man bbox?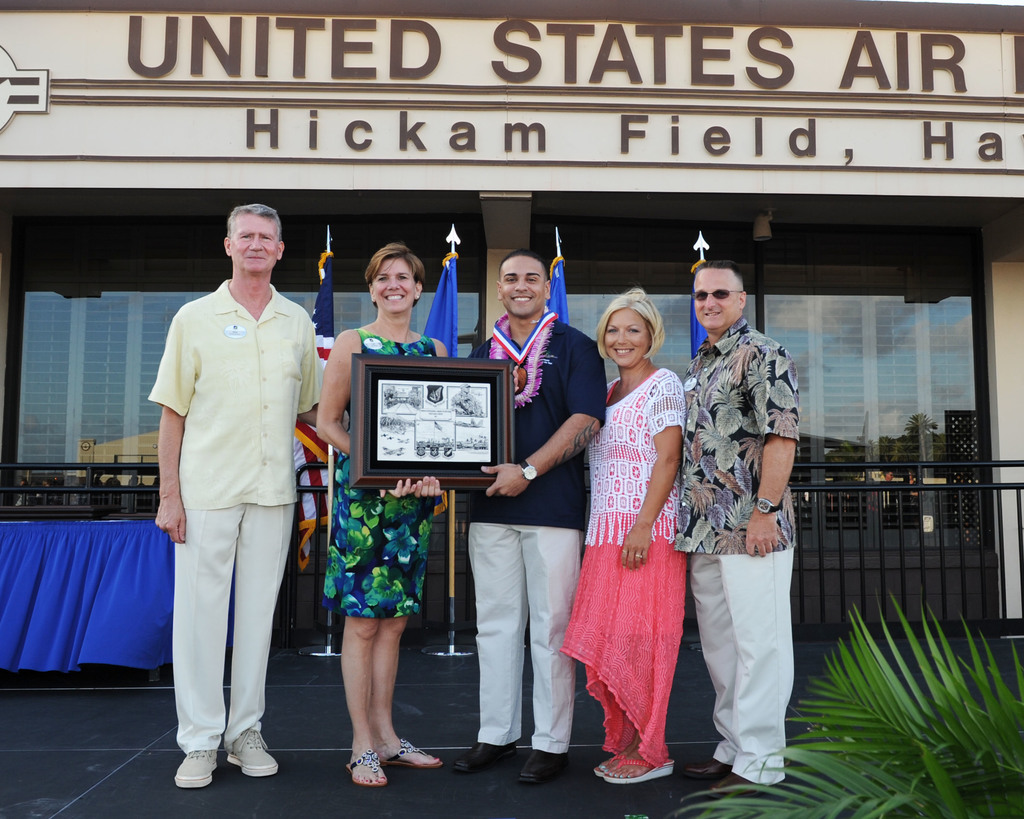
[141, 182, 327, 786]
